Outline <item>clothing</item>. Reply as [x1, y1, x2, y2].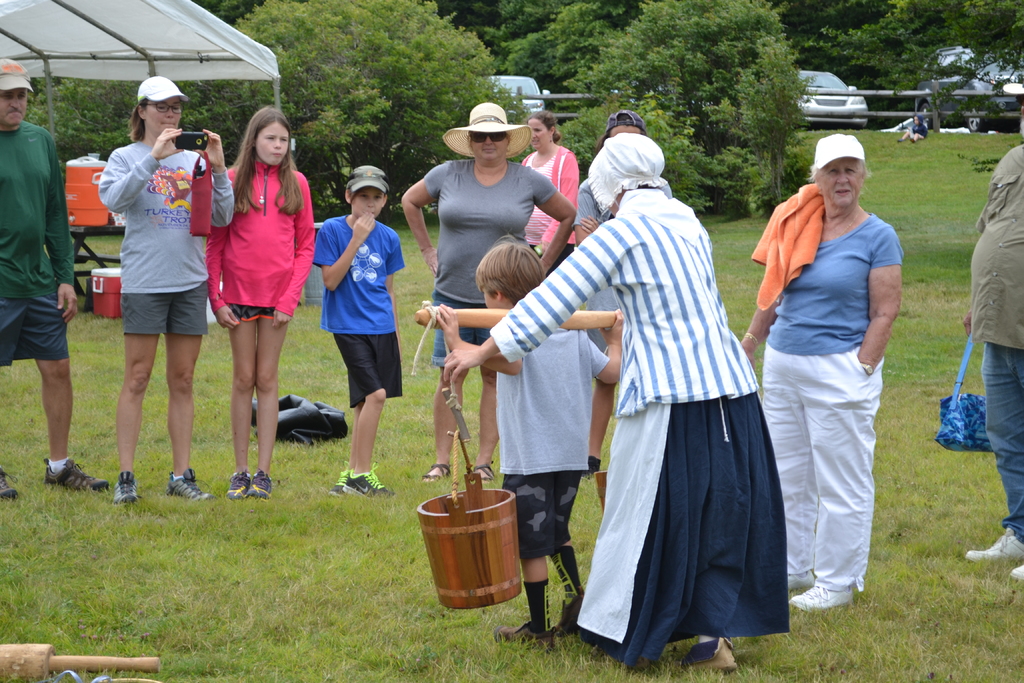
[906, 114, 925, 138].
